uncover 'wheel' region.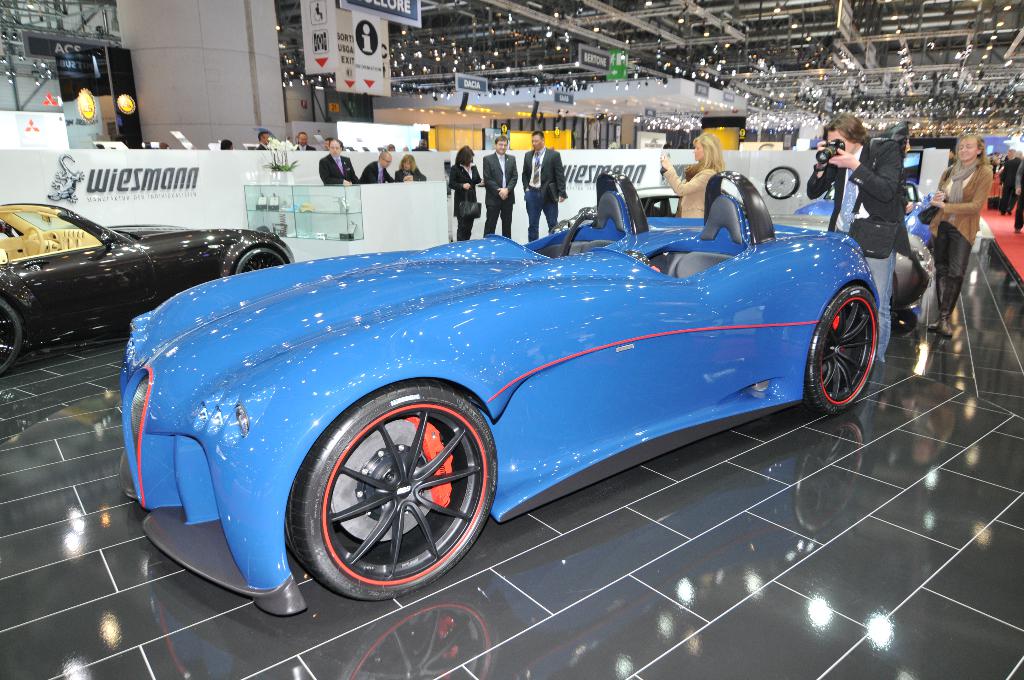
Uncovered: x1=234, y1=248, x2=286, y2=275.
